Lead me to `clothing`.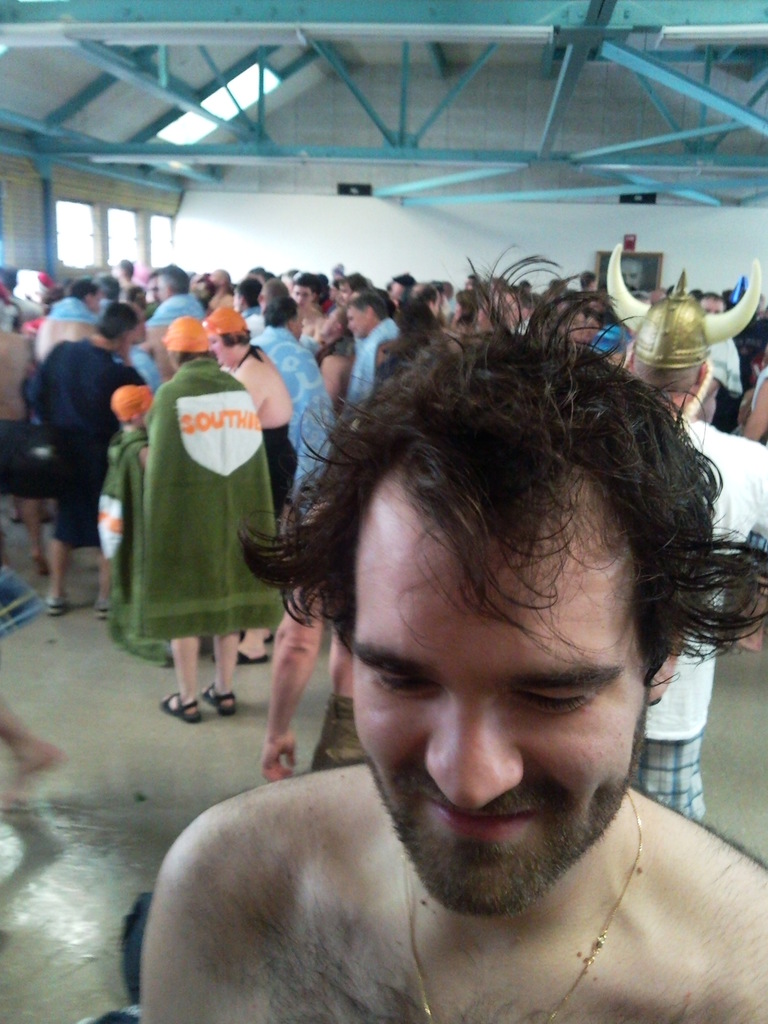
Lead to detection(625, 418, 767, 824).
